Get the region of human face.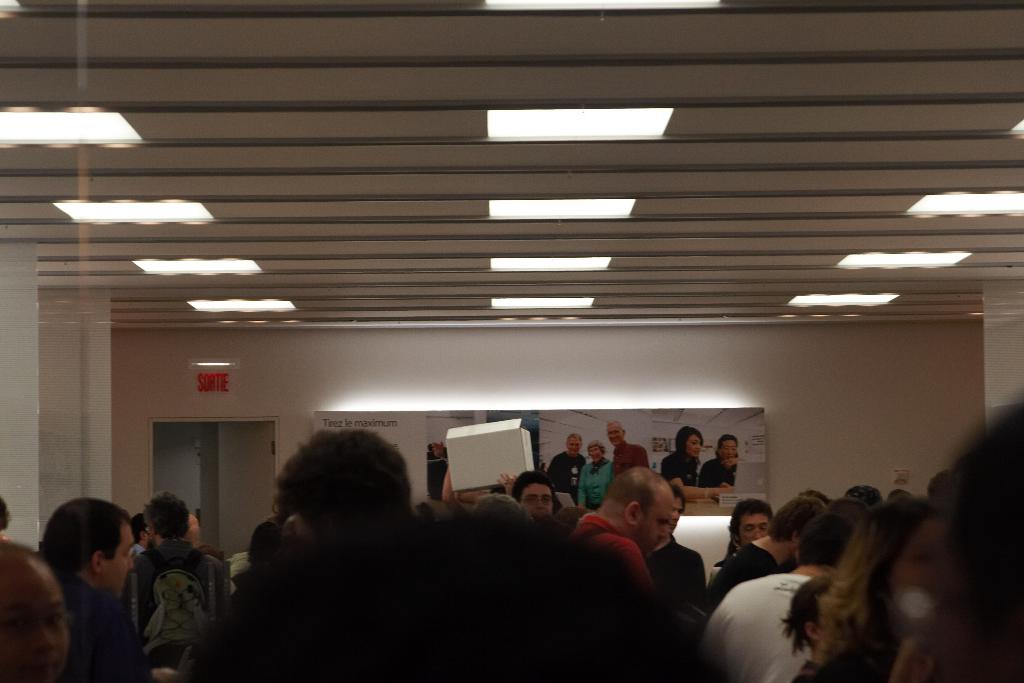
(566, 436, 580, 456).
